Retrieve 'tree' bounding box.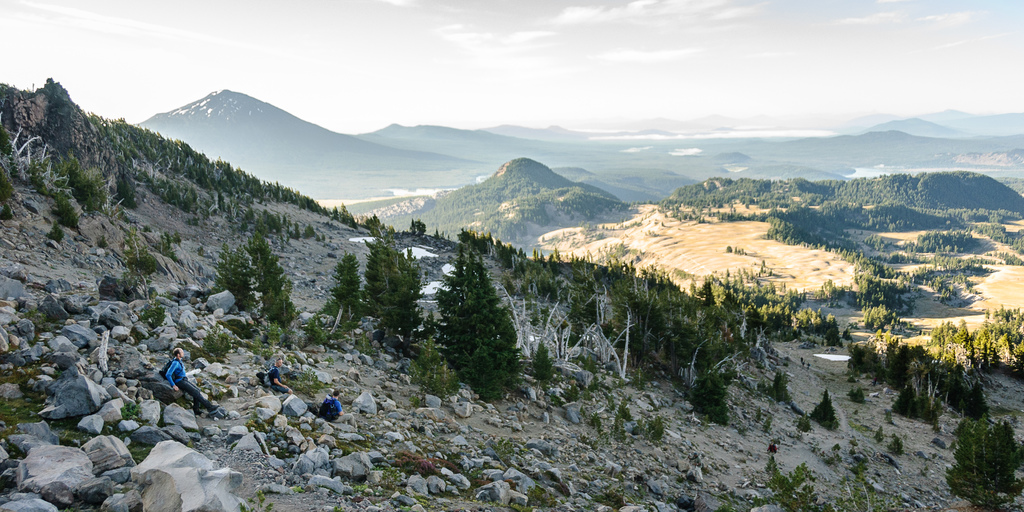
Bounding box: <box>968,305,1023,372</box>.
